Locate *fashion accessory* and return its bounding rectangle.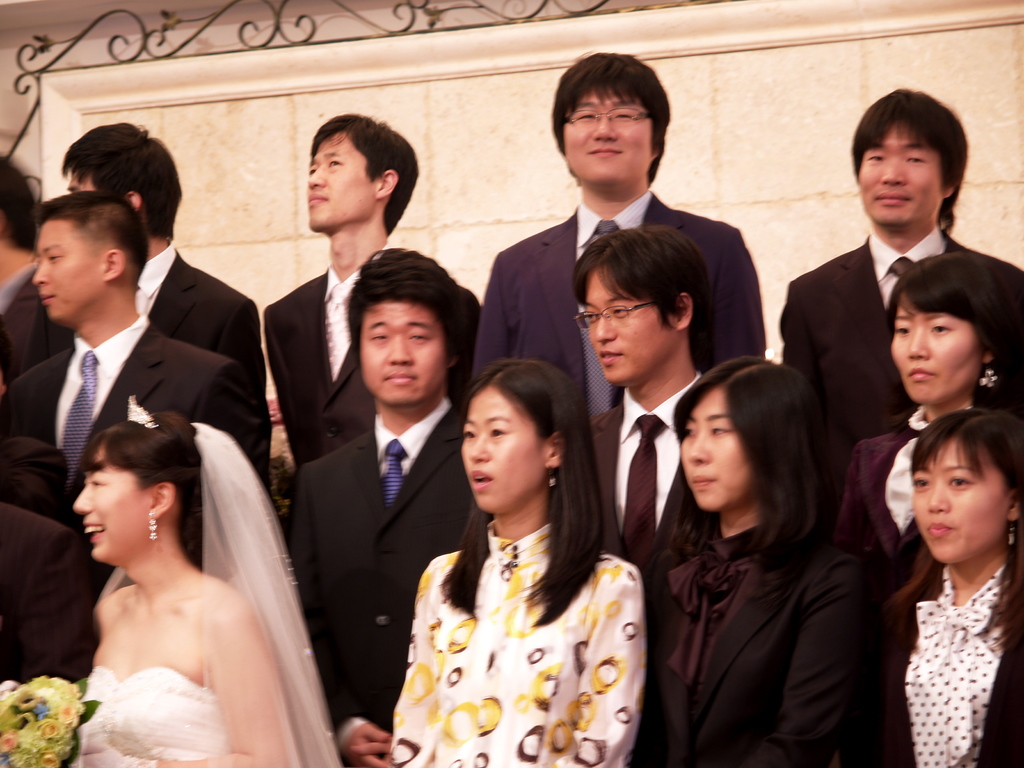
<box>194,420,342,767</box>.
